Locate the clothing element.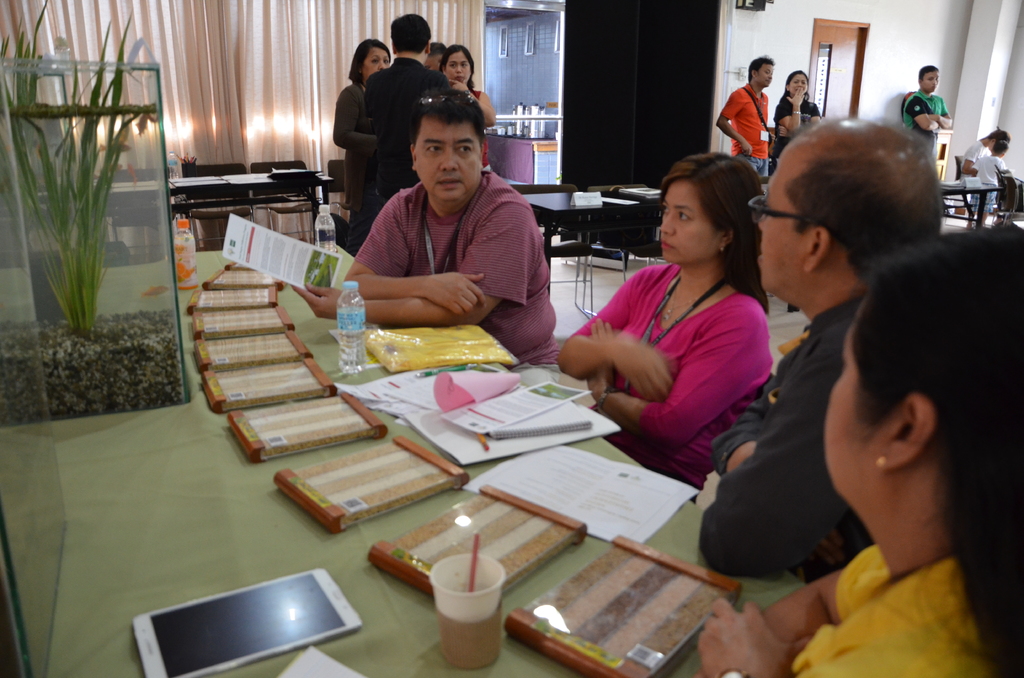
Element bbox: [696, 292, 879, 590].
